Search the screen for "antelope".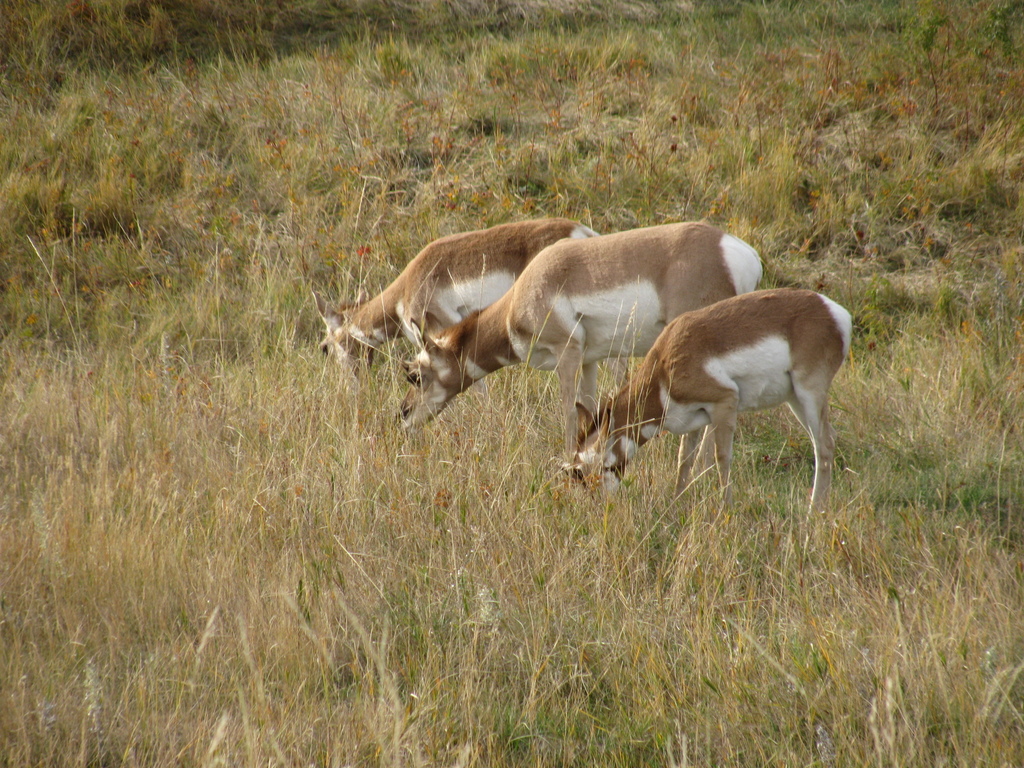
Found at bbox=(394, 219, 770, 430).
